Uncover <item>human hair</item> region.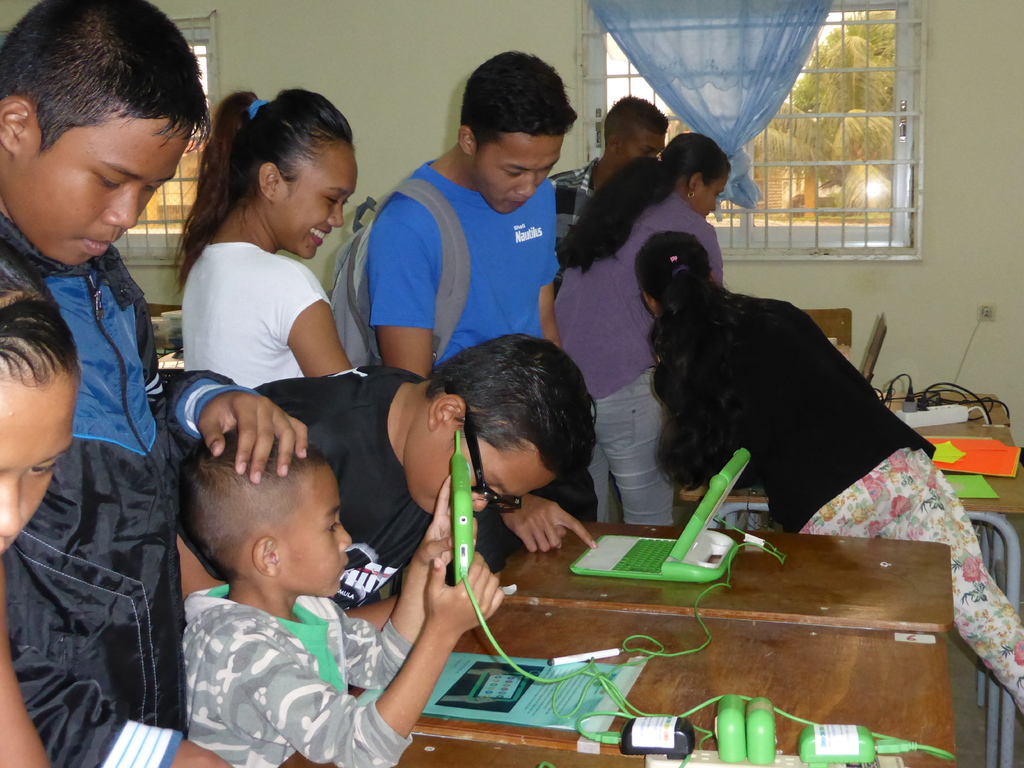
Uncovered: 0,0,207,154.
